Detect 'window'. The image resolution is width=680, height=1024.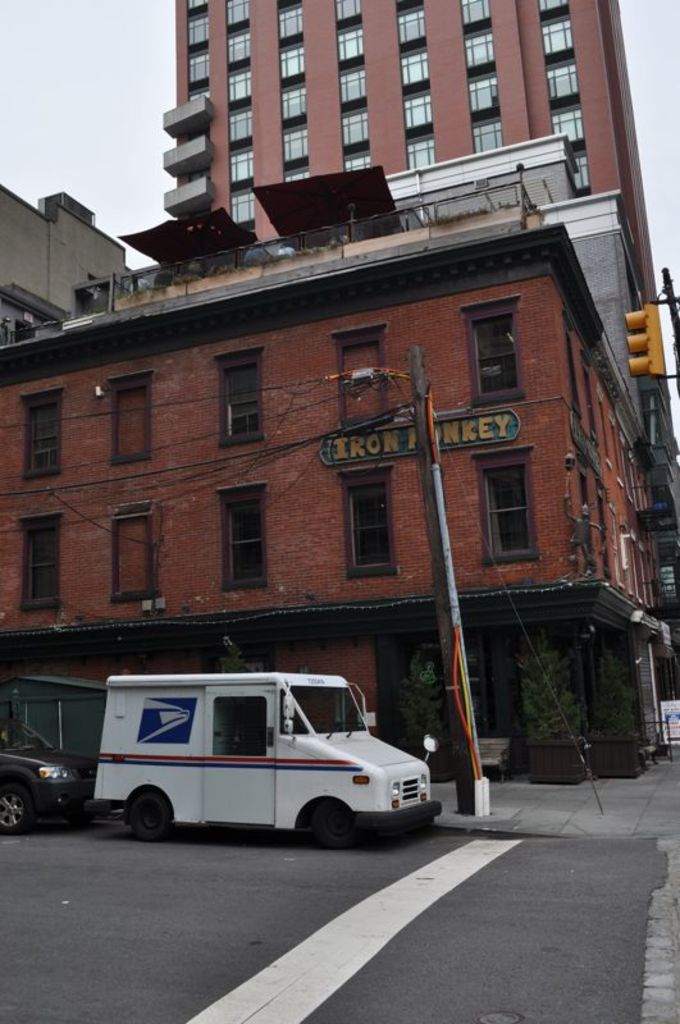
l=19, t=393, r=61, b=483.
